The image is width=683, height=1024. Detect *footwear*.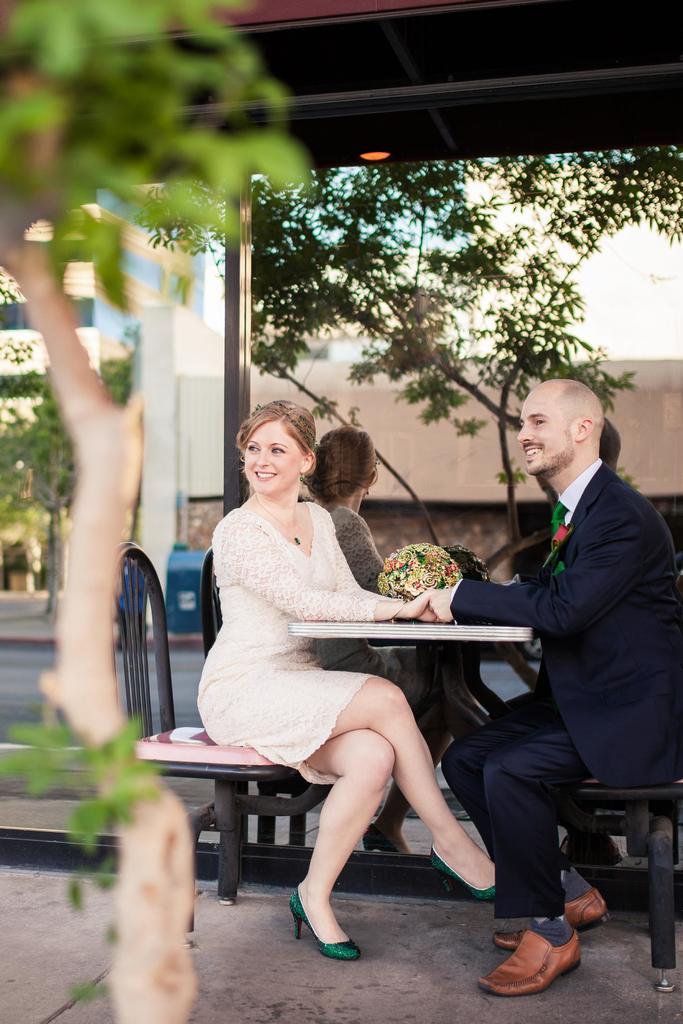
Detection: rect(432, 843, 497, 902).
